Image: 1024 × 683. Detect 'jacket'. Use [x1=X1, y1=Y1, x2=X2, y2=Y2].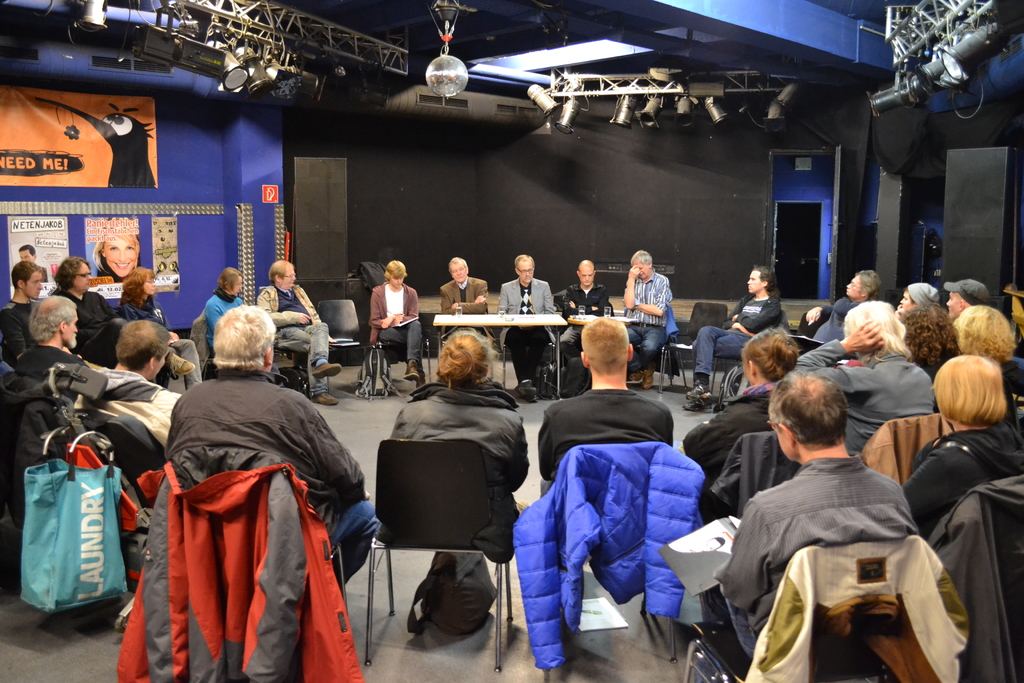
[x1=524, y1=384, x2=721, y2=635].
